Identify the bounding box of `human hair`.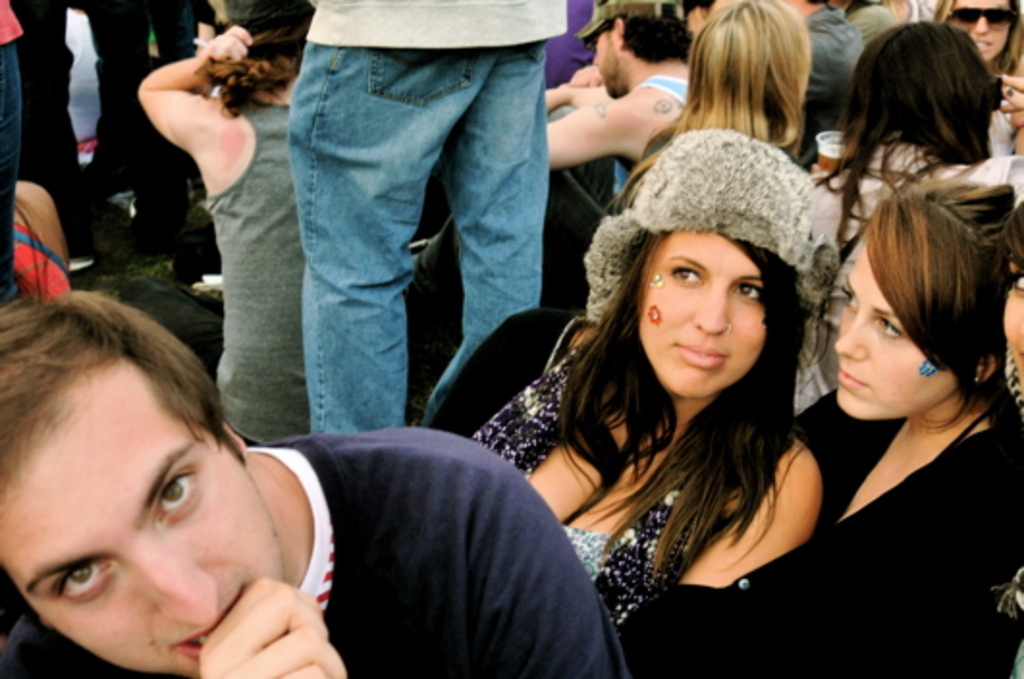
{"x1": 607, "y1": 0, "x2": 808, "y2": 216}.
